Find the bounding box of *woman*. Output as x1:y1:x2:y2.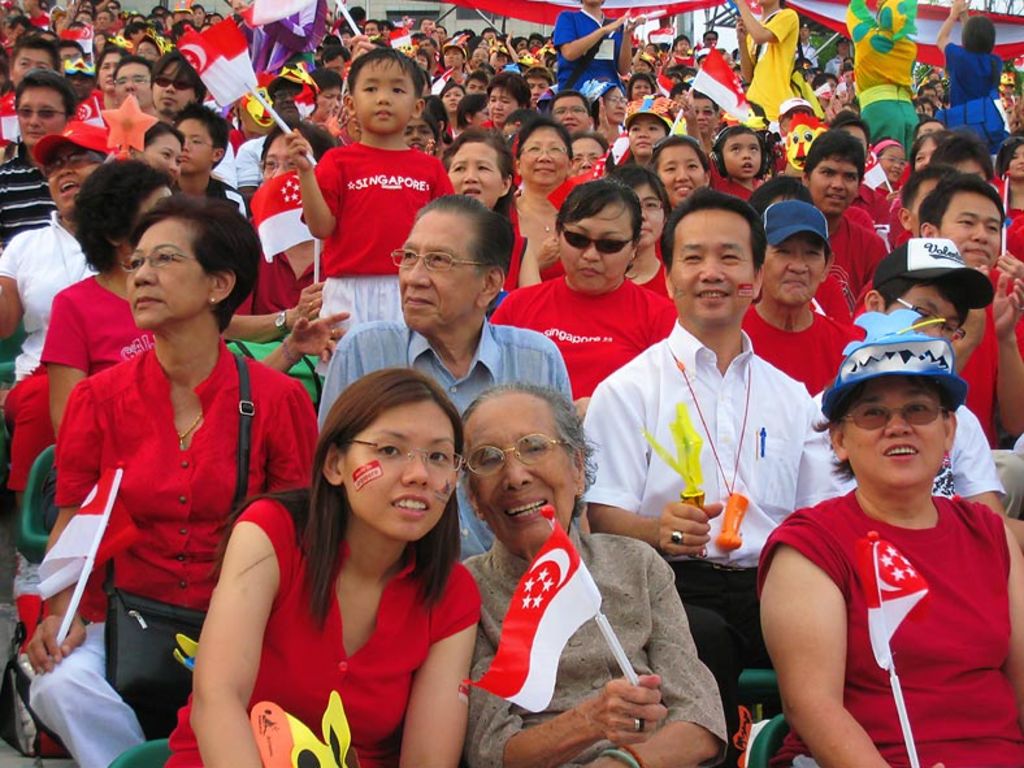
168:366:483:767.
